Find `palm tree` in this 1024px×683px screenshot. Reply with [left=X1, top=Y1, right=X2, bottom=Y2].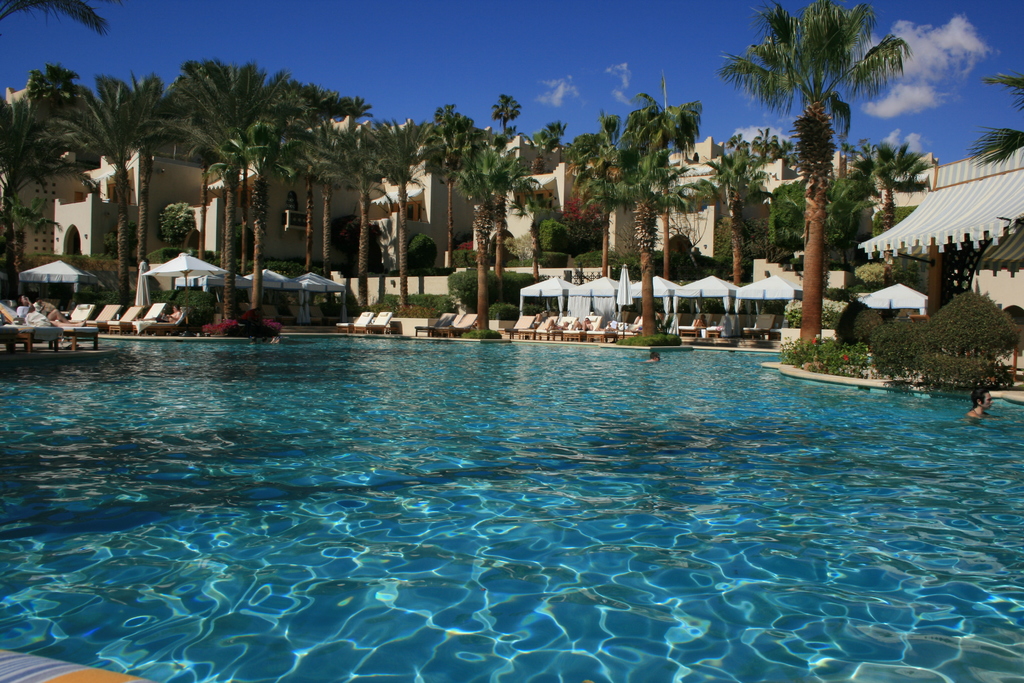
[left=0, top=58, right=168, bottom=340].
